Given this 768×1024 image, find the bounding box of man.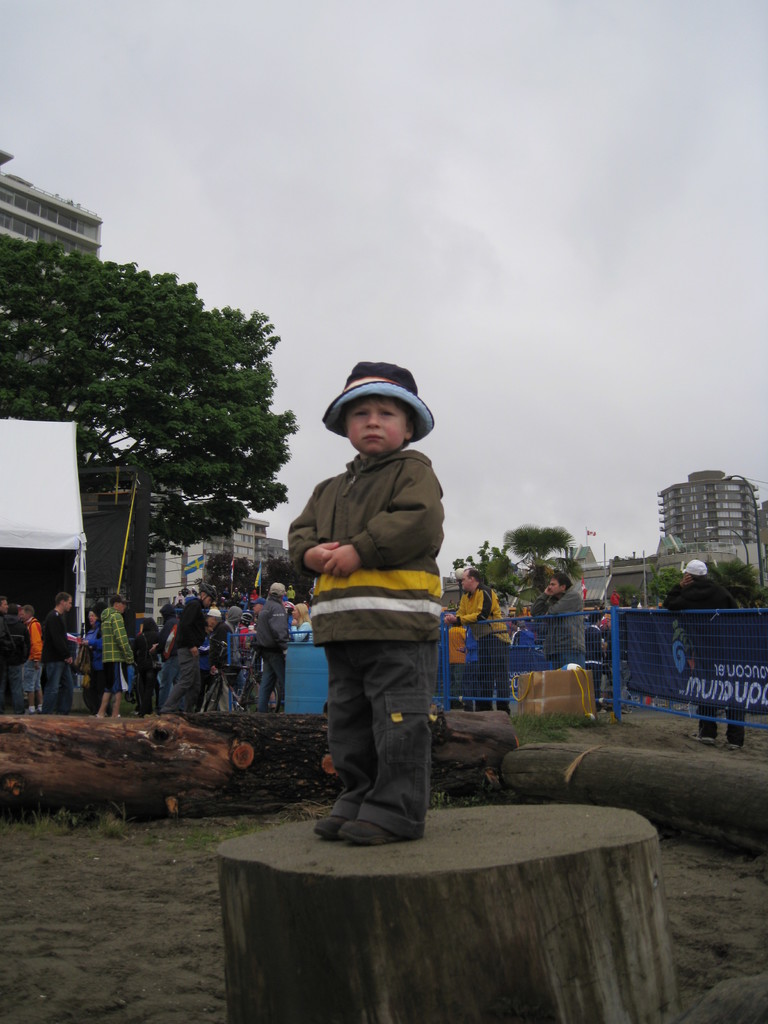
box(36, 586, 72, 714).
